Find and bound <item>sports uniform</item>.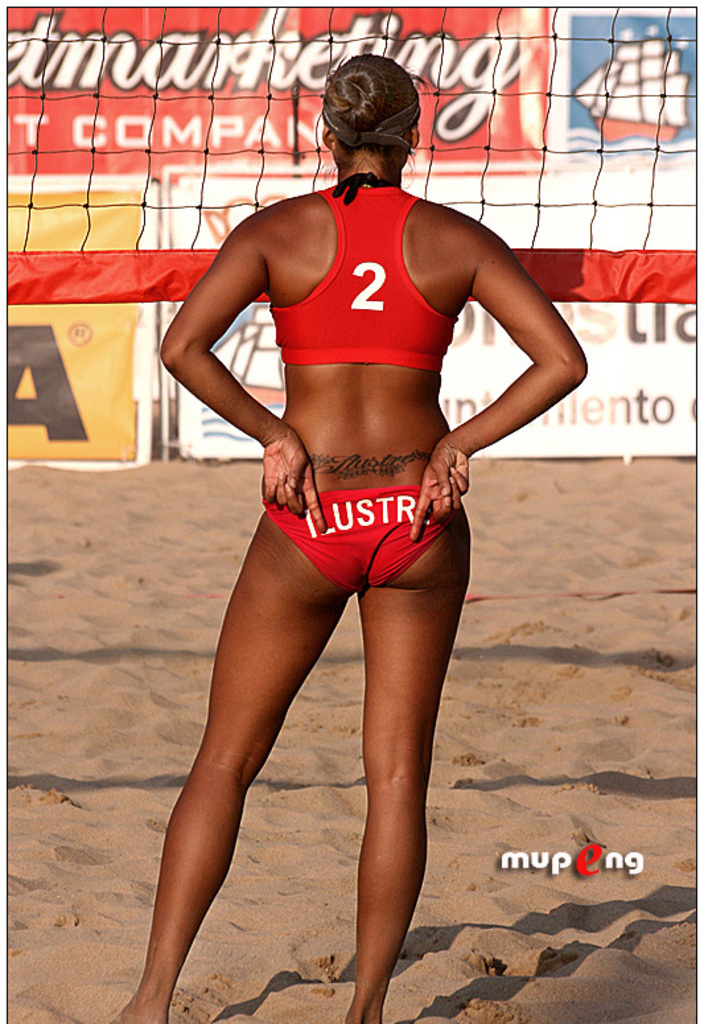
Bound: [x1=246, y1=168, x2=478, y2=604].
